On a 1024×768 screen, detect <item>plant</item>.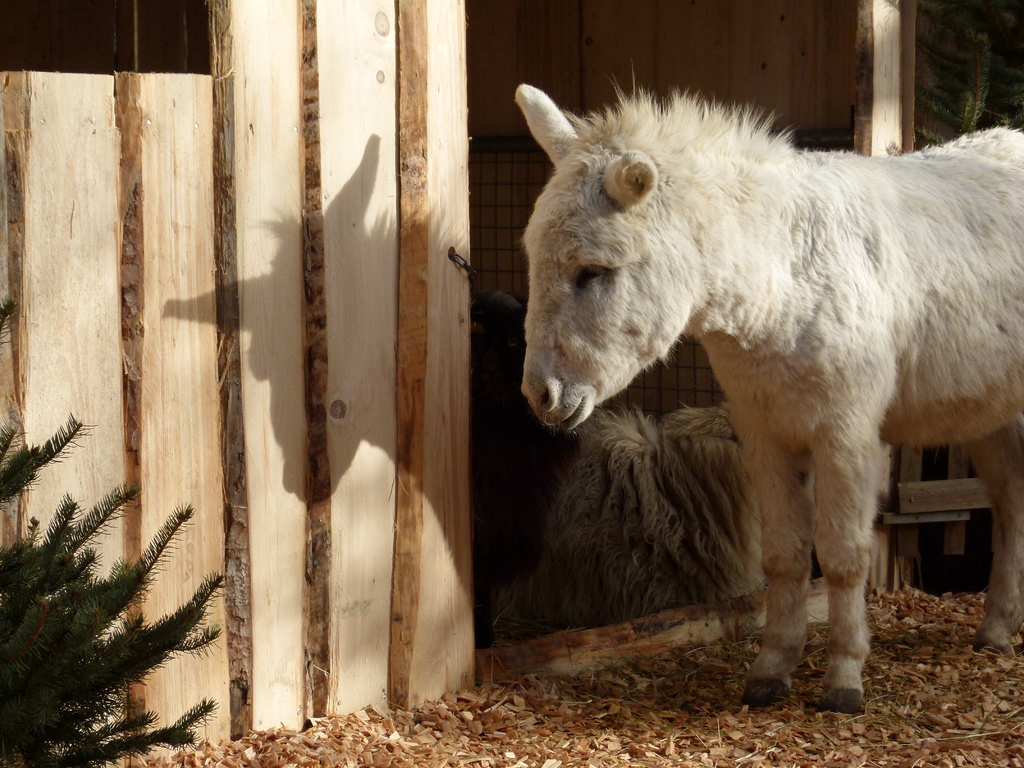
left=15, top=431, right=188, bottom=735.
